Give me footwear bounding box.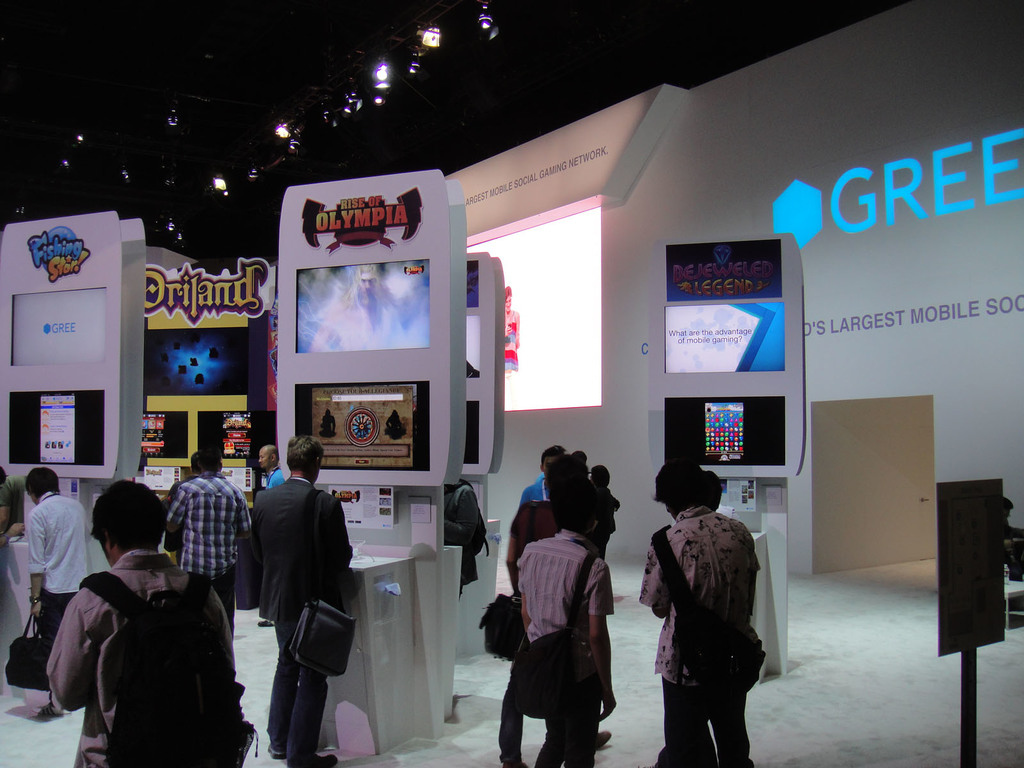
l=31, t=705, r=62, b=717.
